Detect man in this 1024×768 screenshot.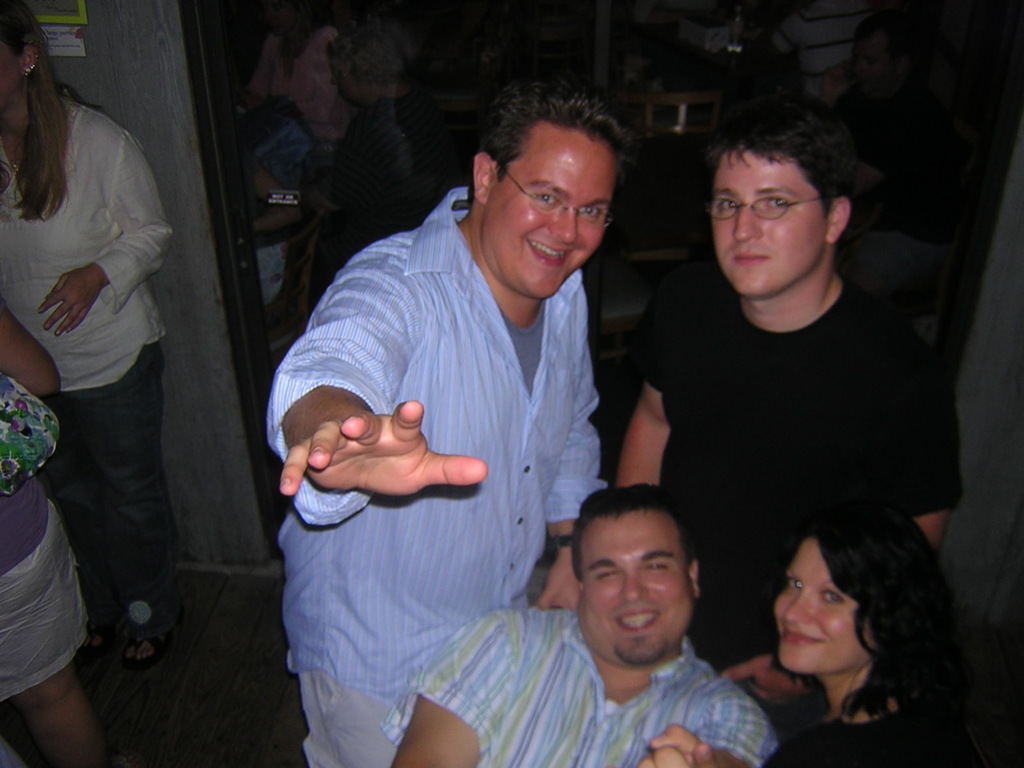
Detection: box=[258, 76, 662, 767].
